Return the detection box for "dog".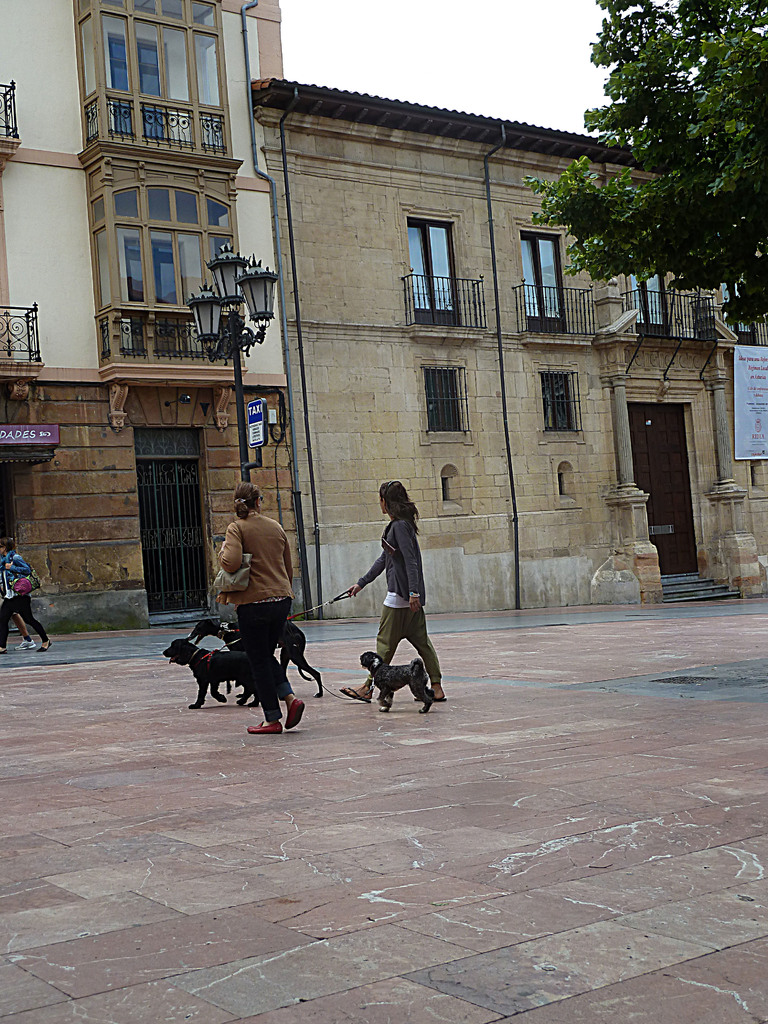
[188,615,327,698].
